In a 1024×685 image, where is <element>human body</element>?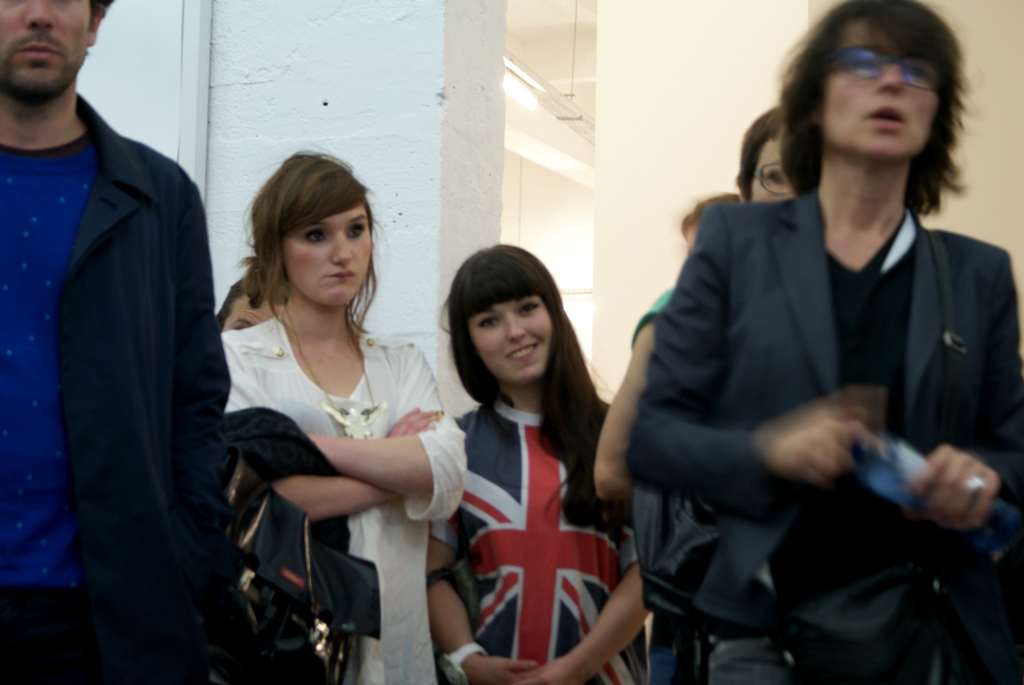
box=[421, 395, 648, 684].
